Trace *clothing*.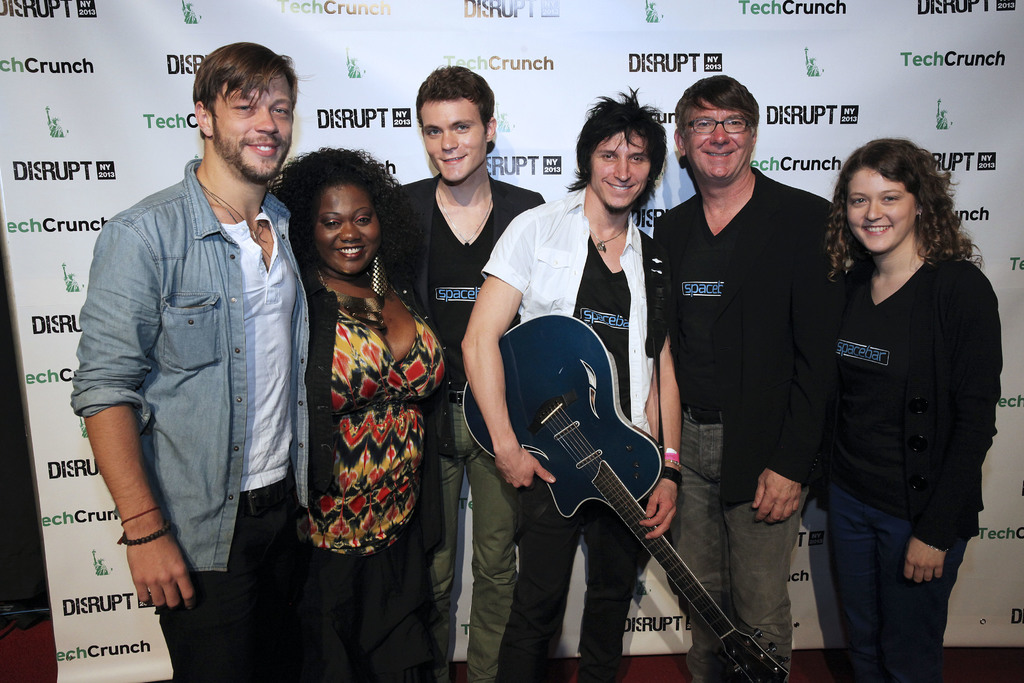
Traced to box=[798, 204, 1001, 638].
